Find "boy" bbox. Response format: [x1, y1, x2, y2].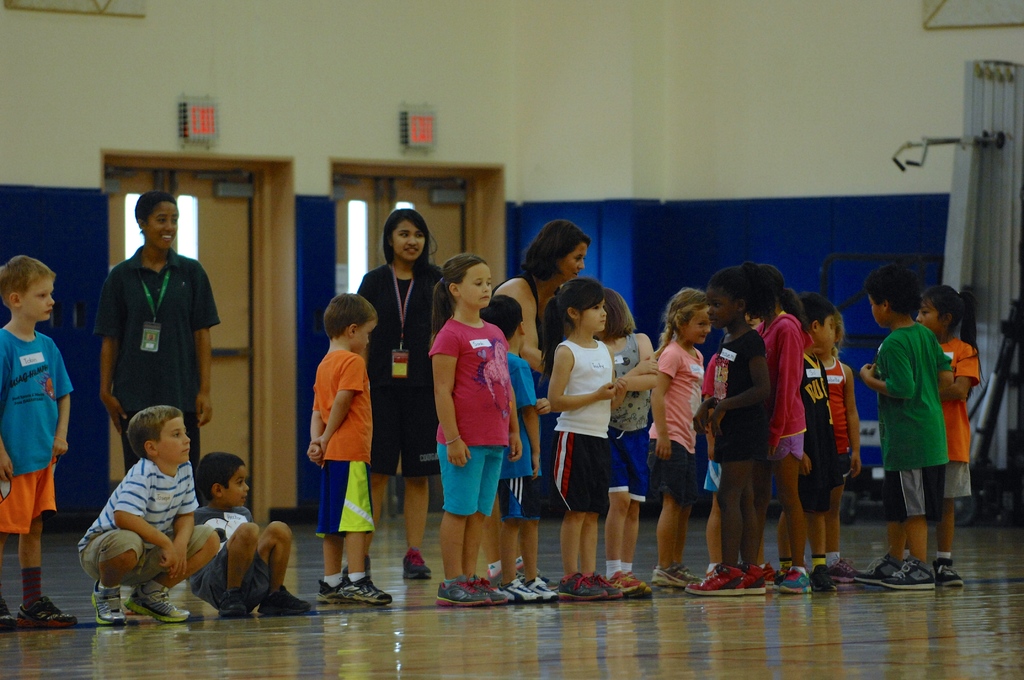
[78, 403, 220, 629].
